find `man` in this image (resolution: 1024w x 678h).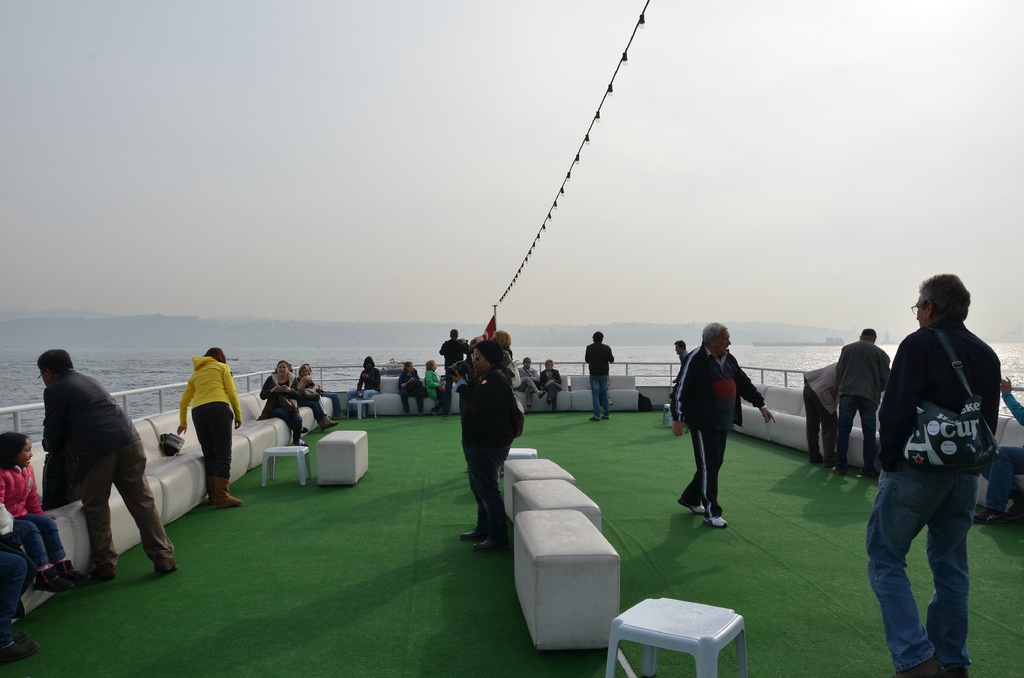
<box>22,349,156,592</box>.
